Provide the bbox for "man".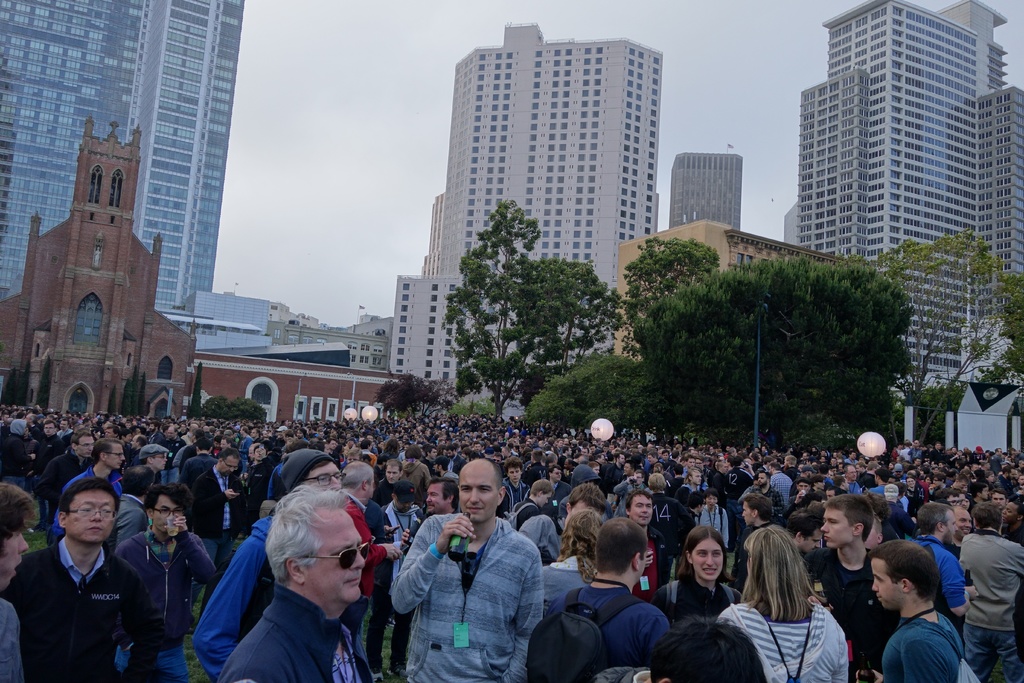
[396, 435, 397, 436].
